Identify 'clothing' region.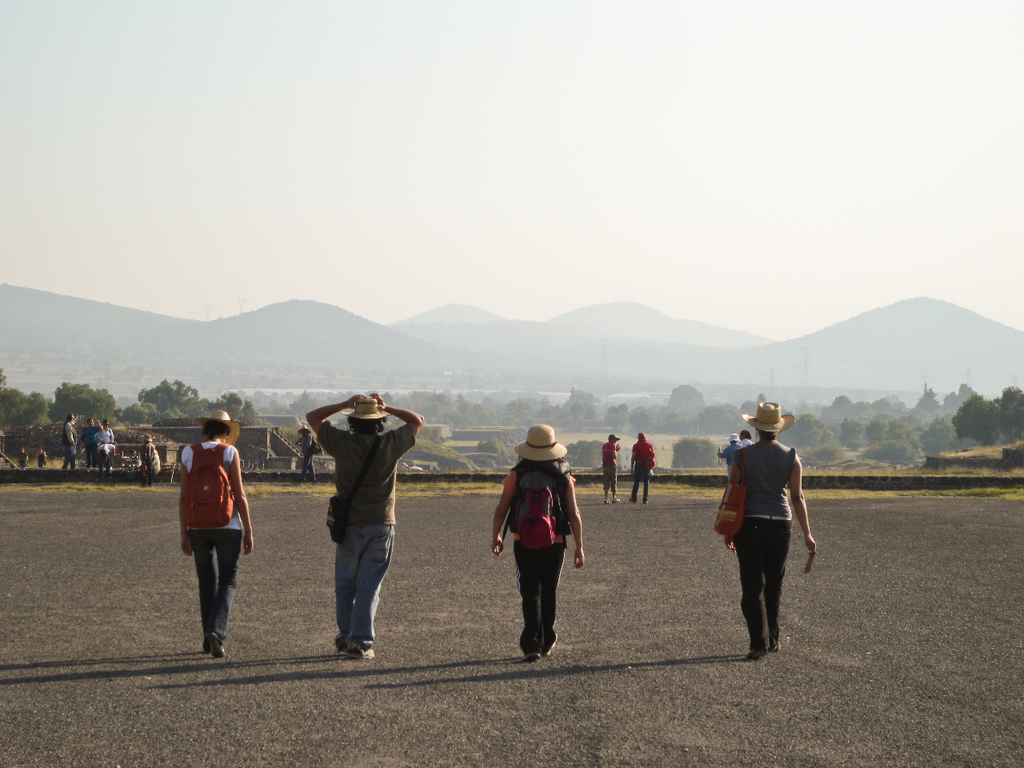
Region: <region>732, 438, 800, 650</region>.
